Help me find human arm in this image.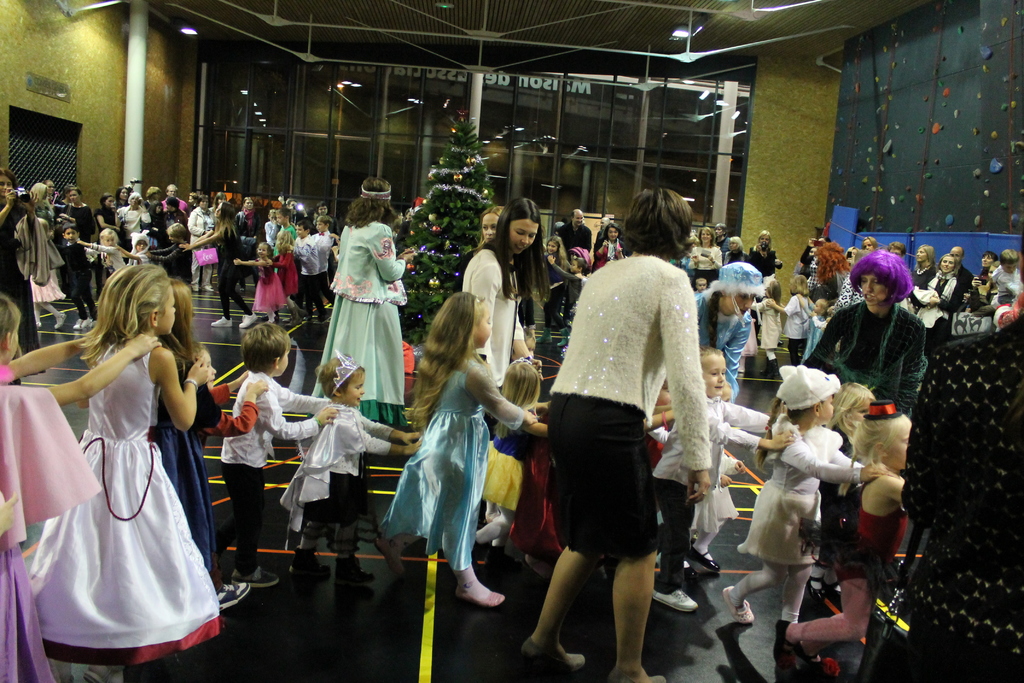
Found it: bbox(180, 224, 226, 252).
